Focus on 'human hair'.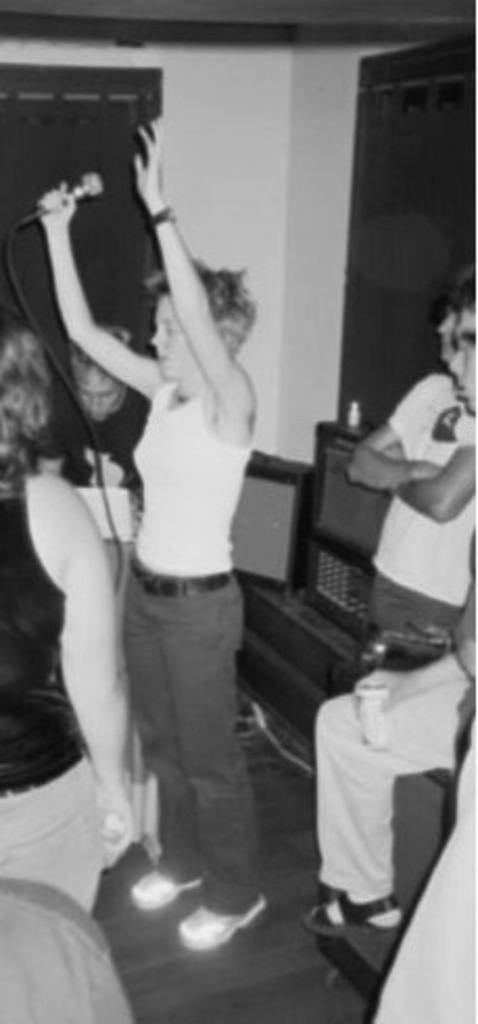
Focused at (63, 332, 129, 423).
